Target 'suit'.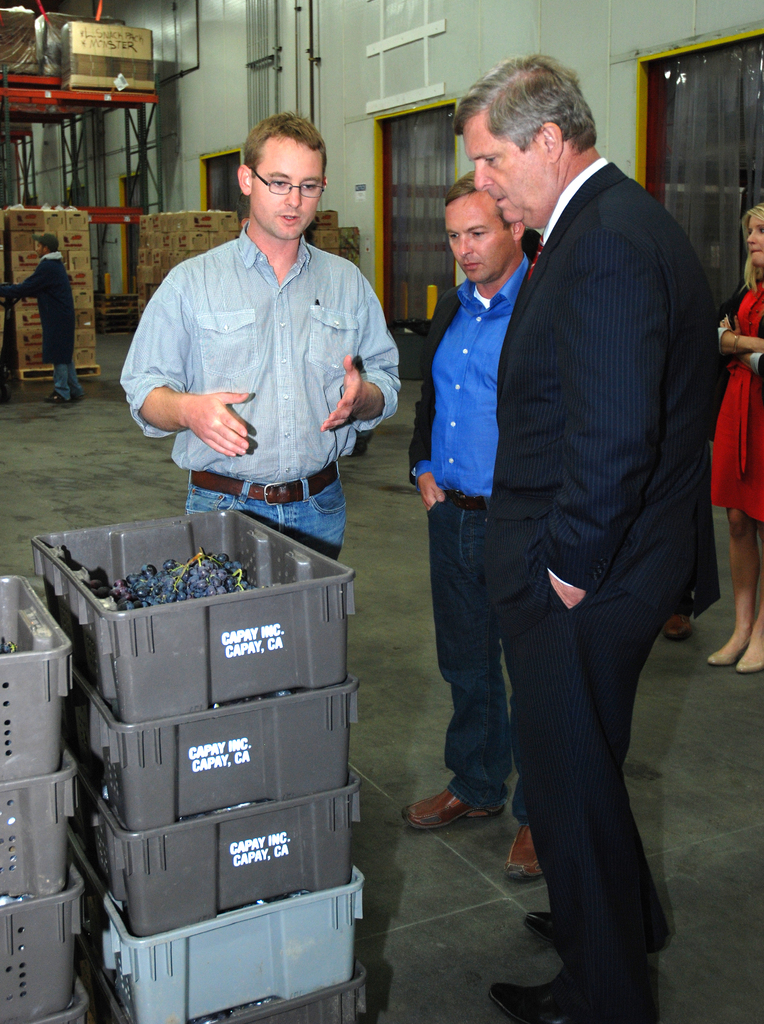
Target region: region(414, 284, 463, 488).
